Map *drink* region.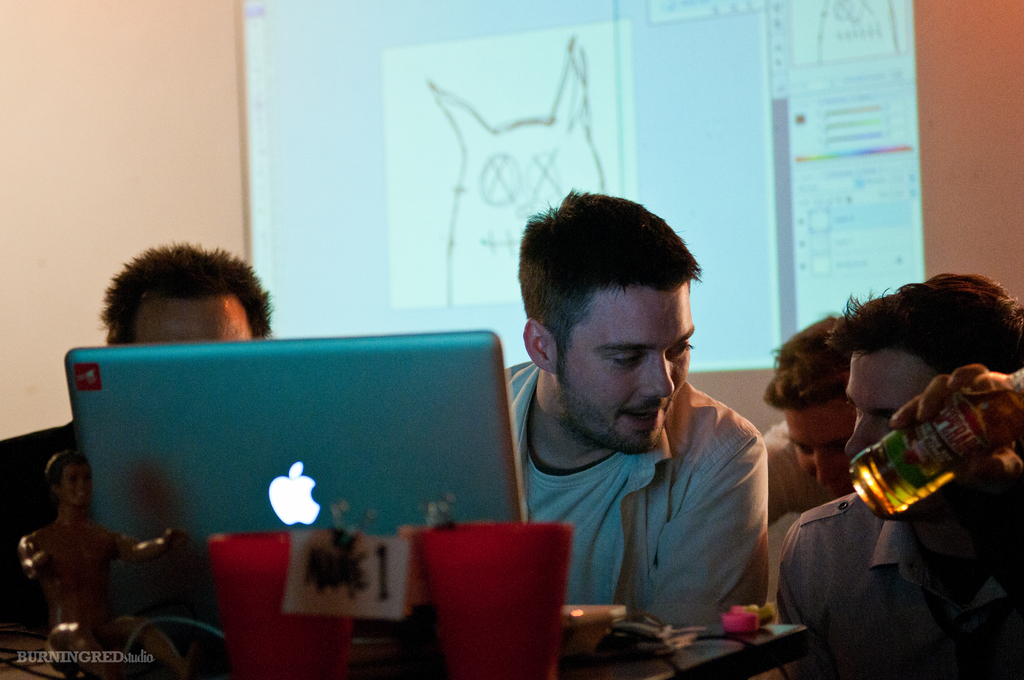
Mapped to 864:366:991:540.
